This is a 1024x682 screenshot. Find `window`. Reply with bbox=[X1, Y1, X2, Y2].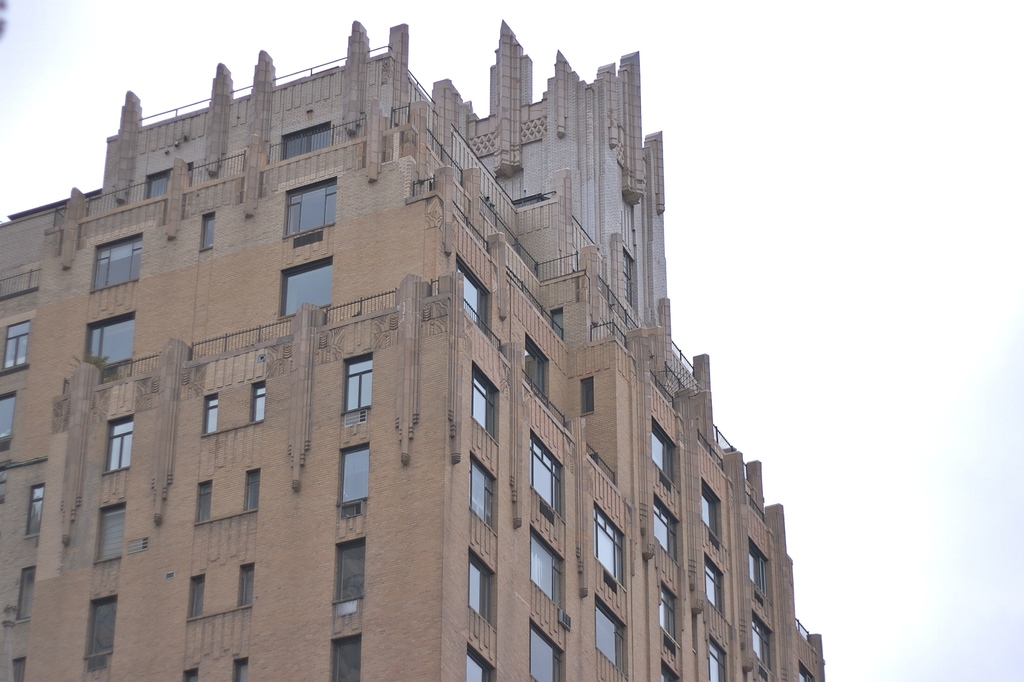
bbox=[195, 388, 221, 433].
